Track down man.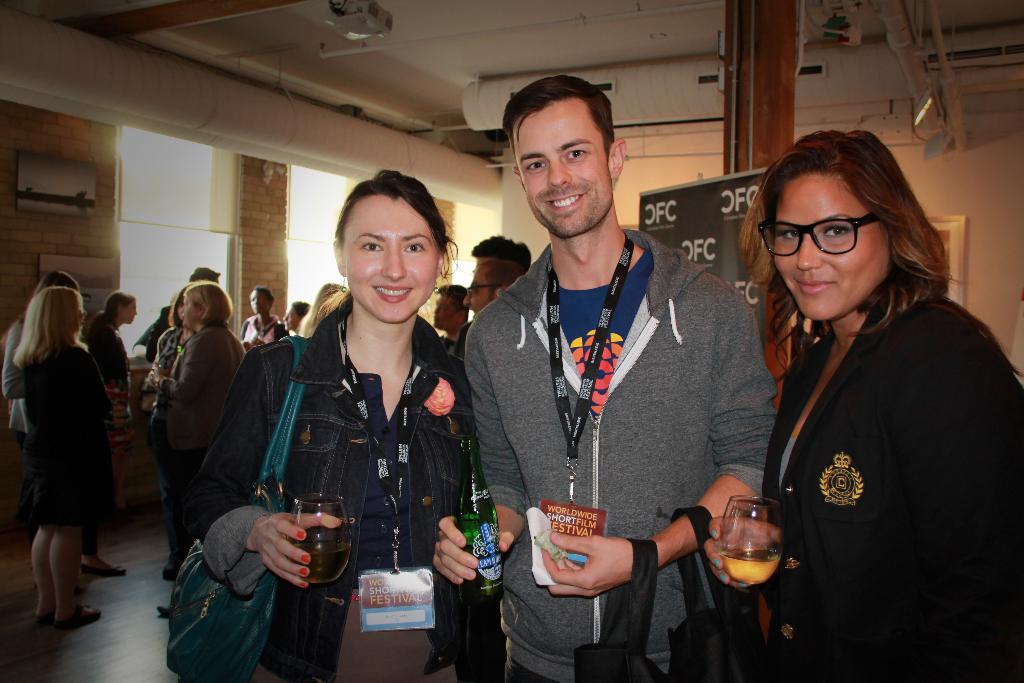
Tracked to detection(138, 267, 218, 354).
